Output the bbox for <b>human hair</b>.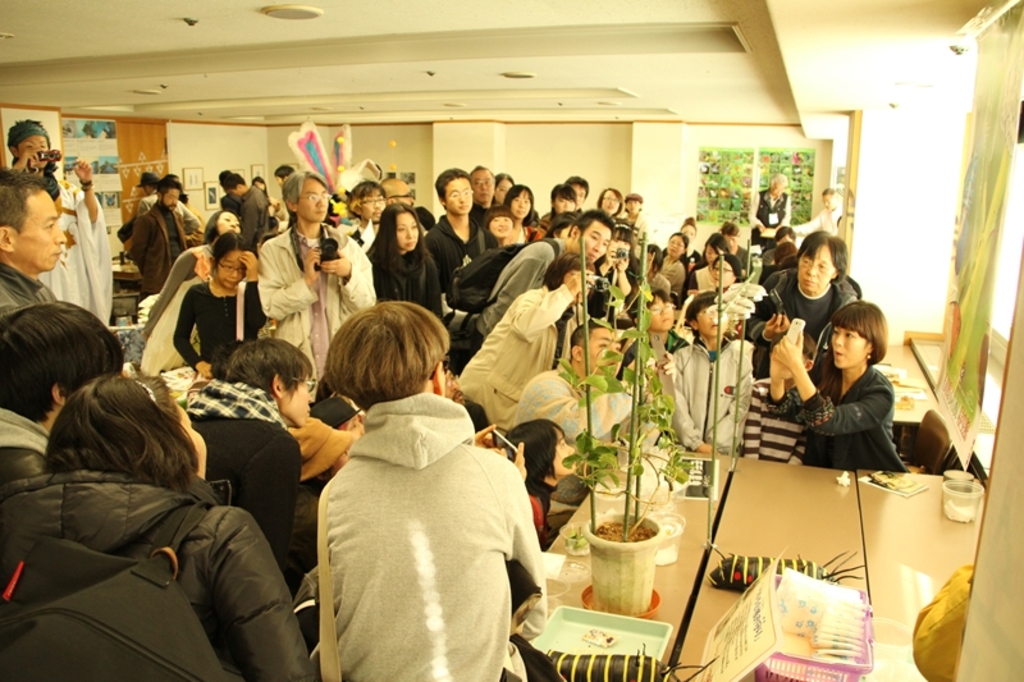
Rect(209, 201, 252, 257).
